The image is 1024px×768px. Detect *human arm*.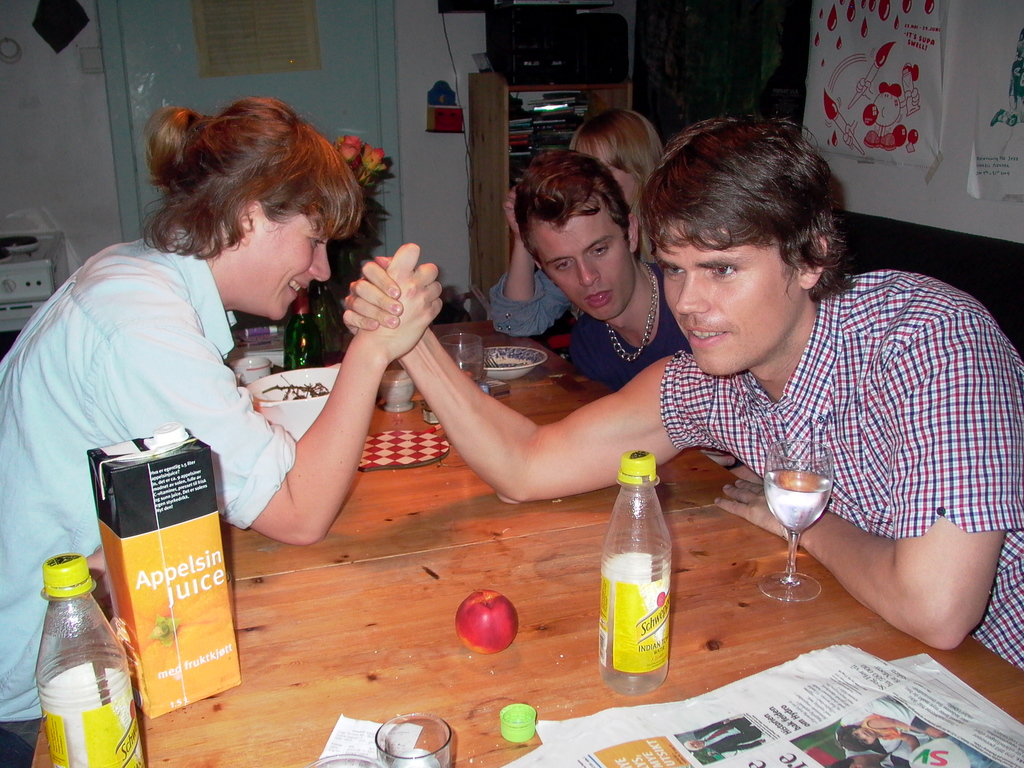
Detection: 481, 181, 572, 340.
